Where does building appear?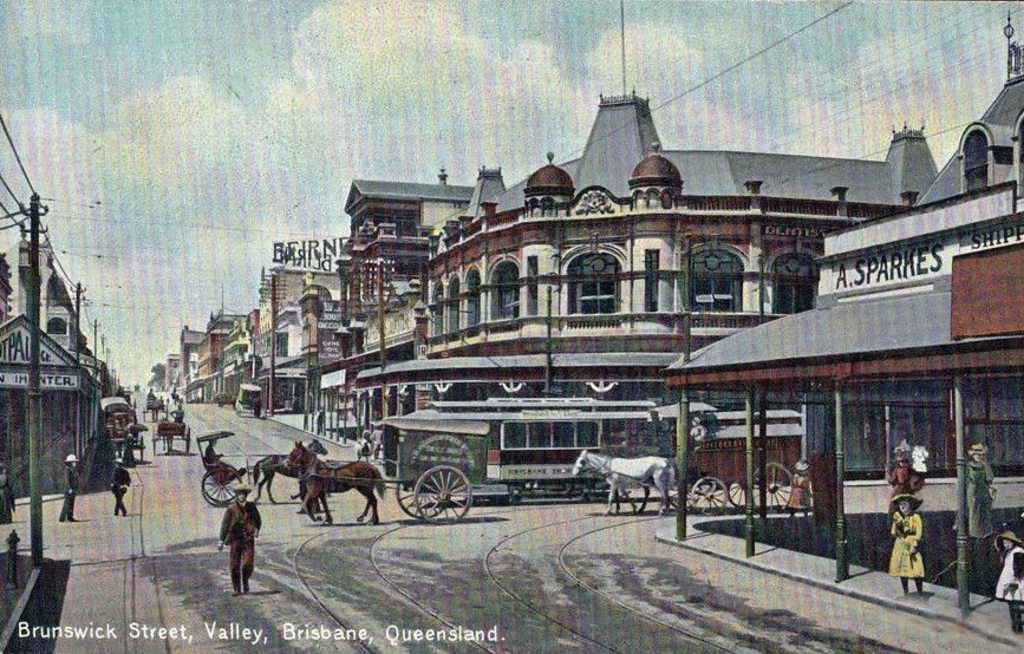
Appears at BBox(1, 229, 115, 493).
